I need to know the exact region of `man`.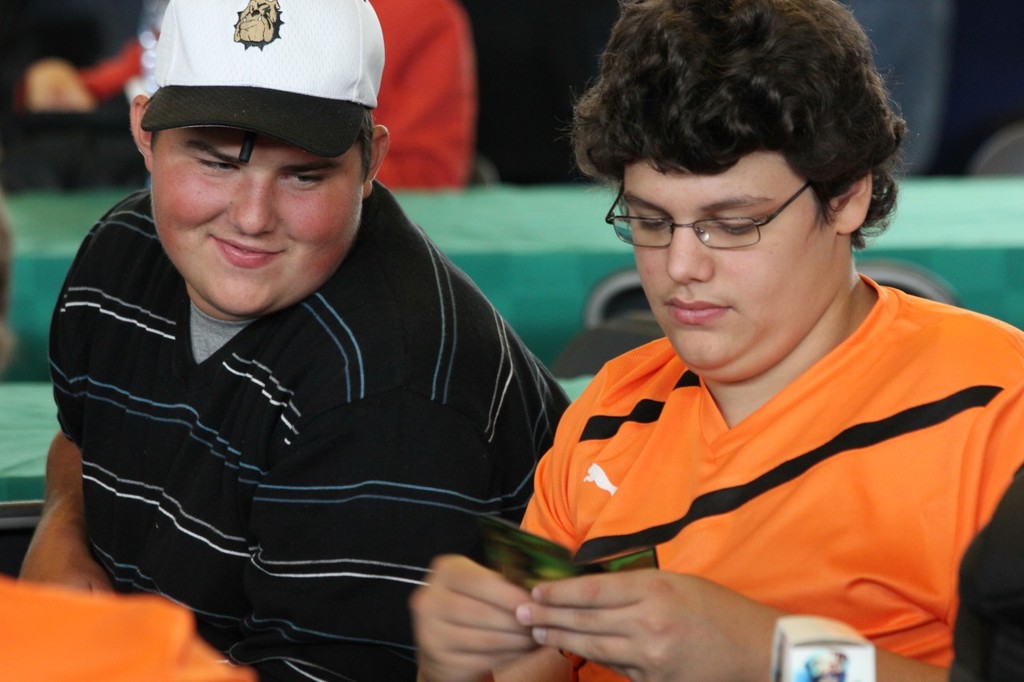
Region: region(416, 0, 1020, 681).
